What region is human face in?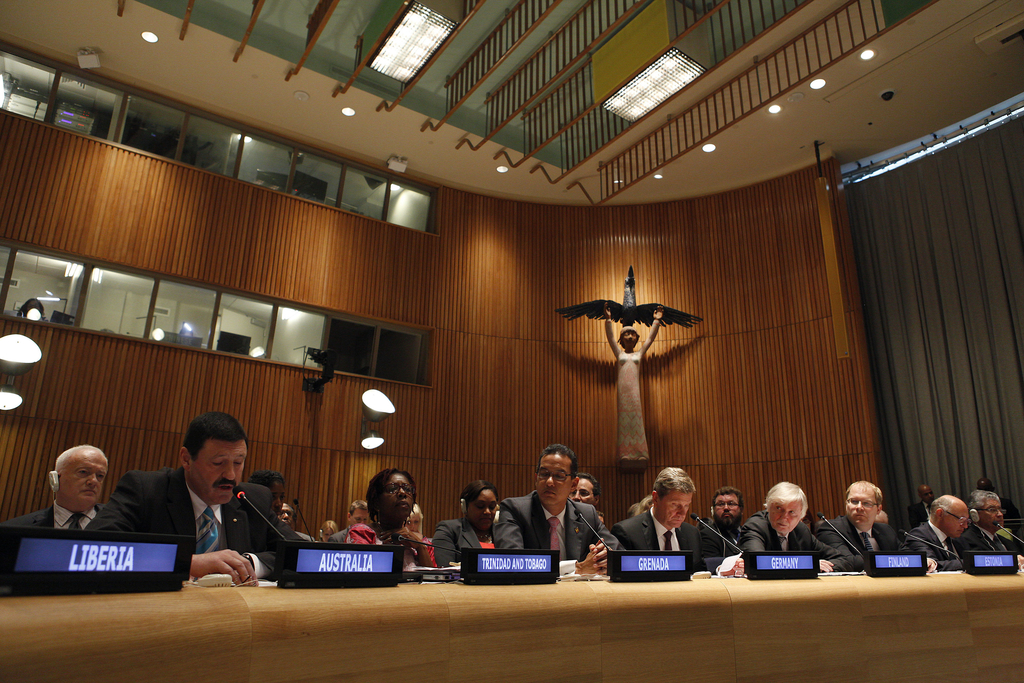
x1=59, y1=448, x2=106, y2=504.
